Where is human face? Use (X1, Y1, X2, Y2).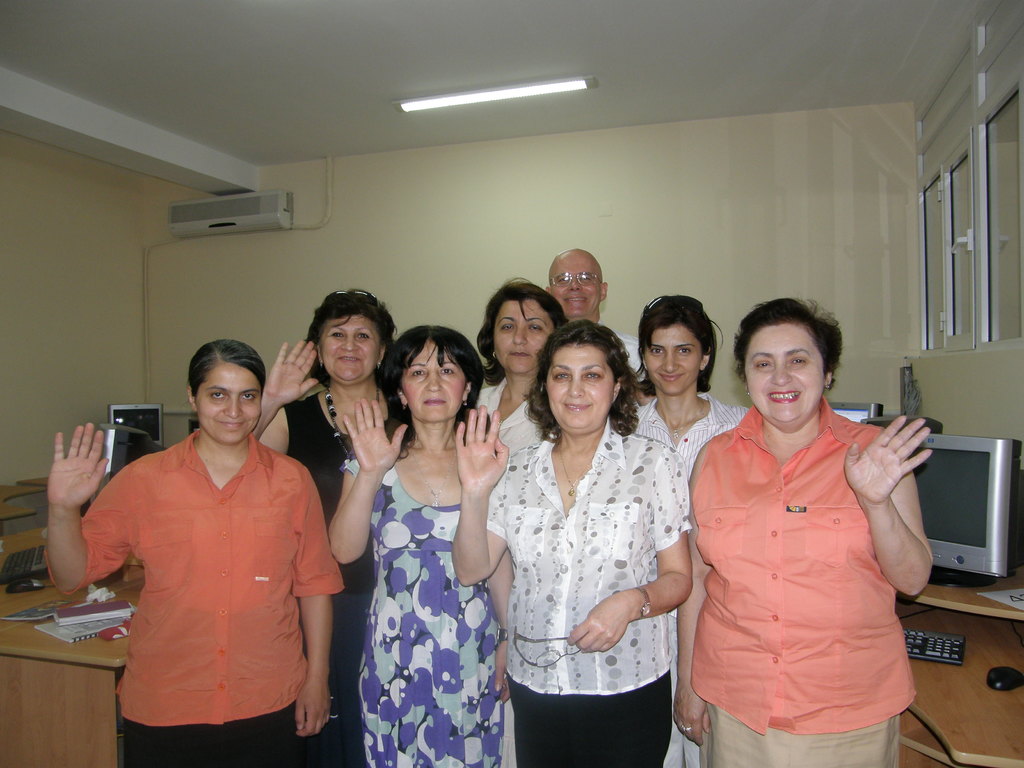
(649, 324, 698, 398).
